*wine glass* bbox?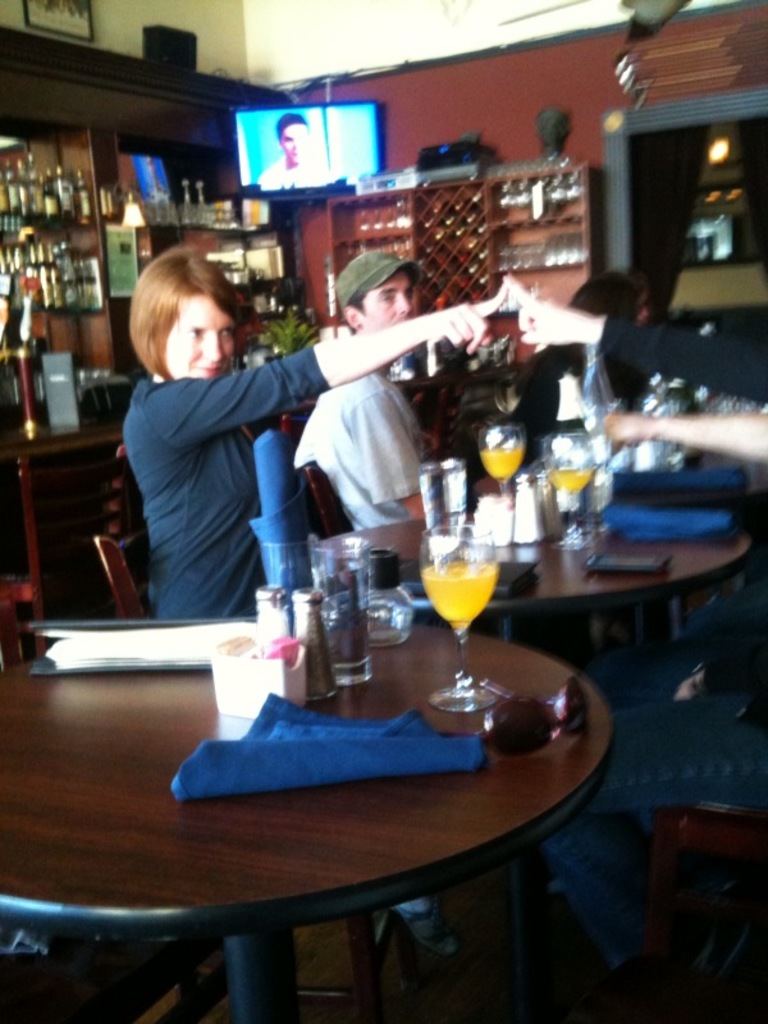
477 422 521 481
